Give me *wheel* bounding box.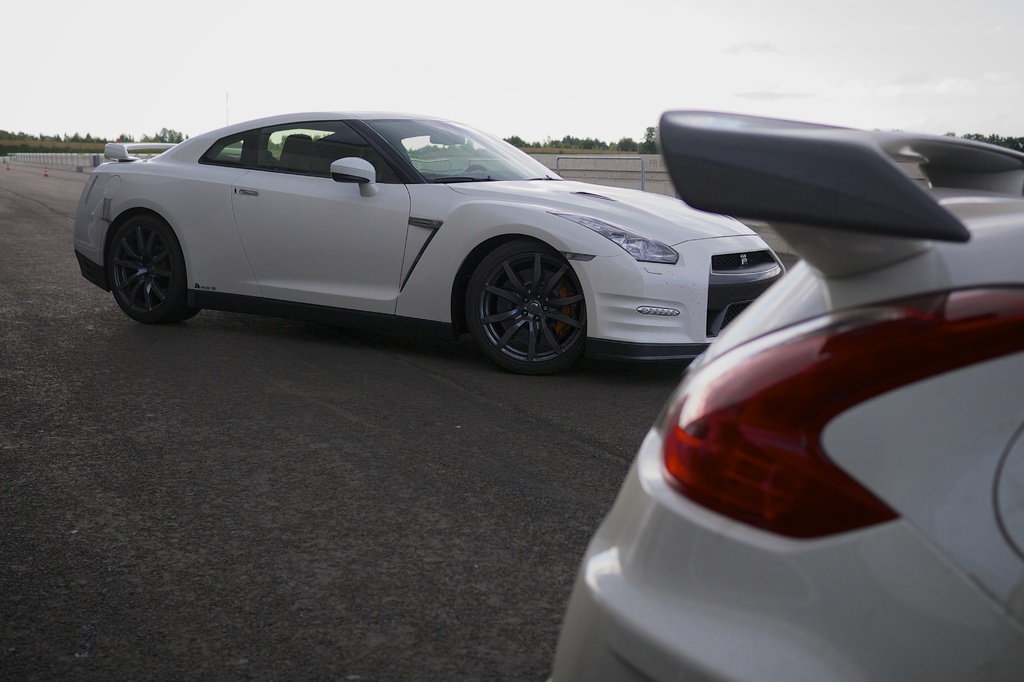
Rect(108, 219, 193, 324).
